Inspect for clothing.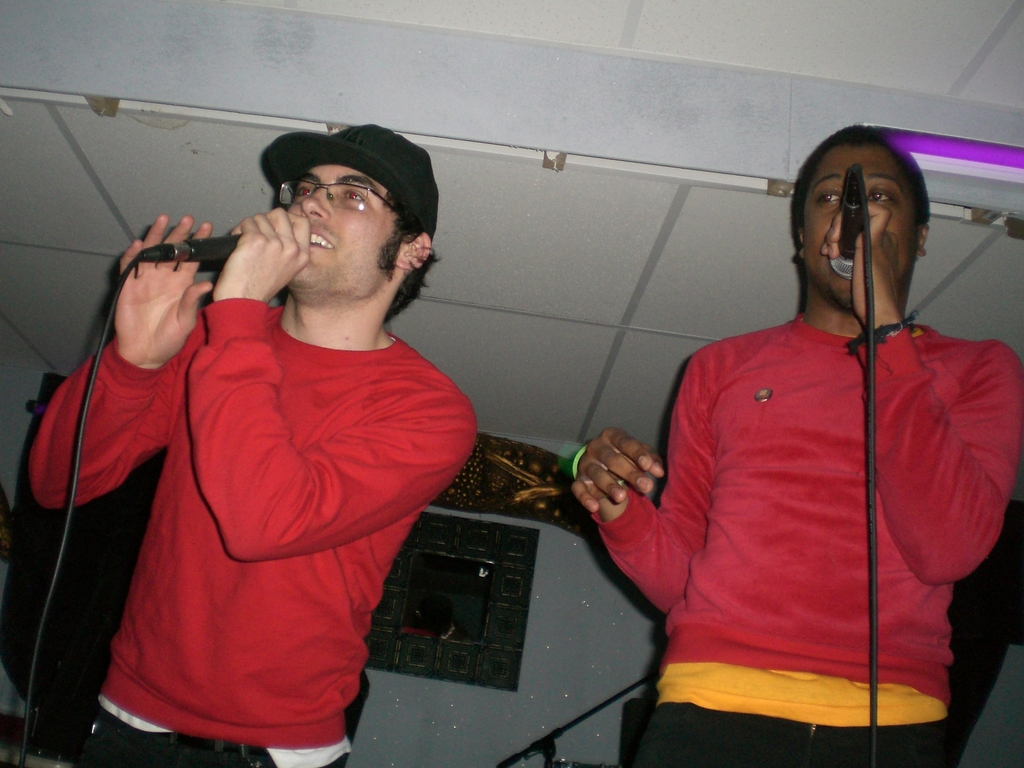
Inspection: (x1=49, y1=253, x2=474, y2=747).
